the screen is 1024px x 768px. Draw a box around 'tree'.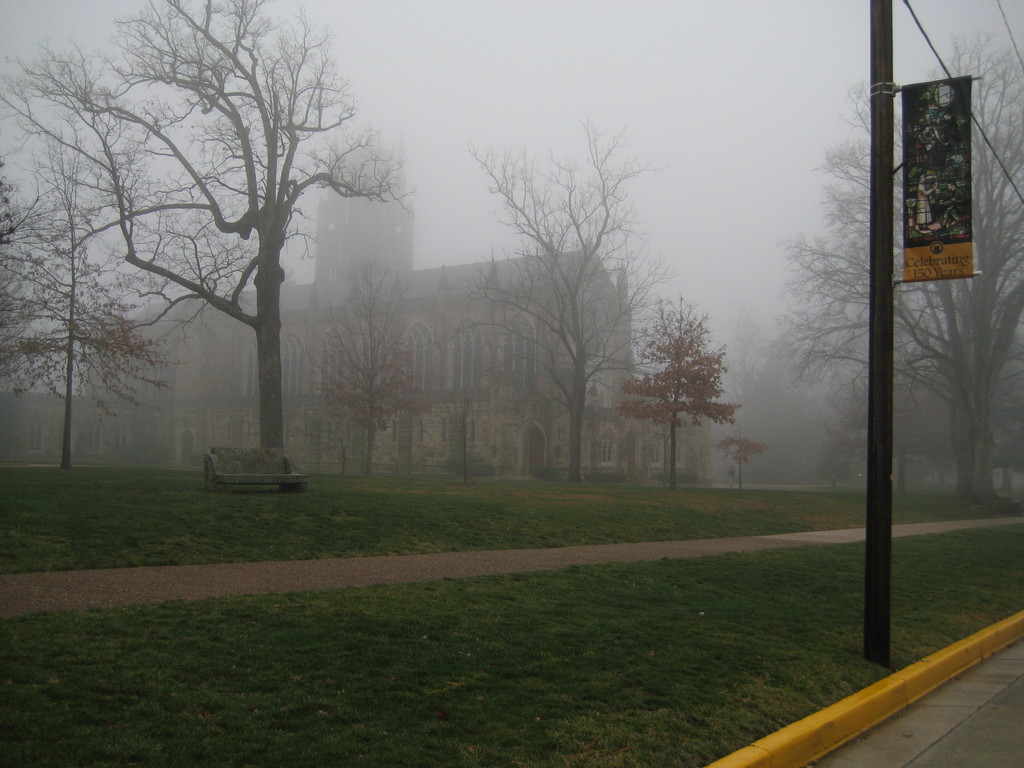
(70, 10, 410, 495).
